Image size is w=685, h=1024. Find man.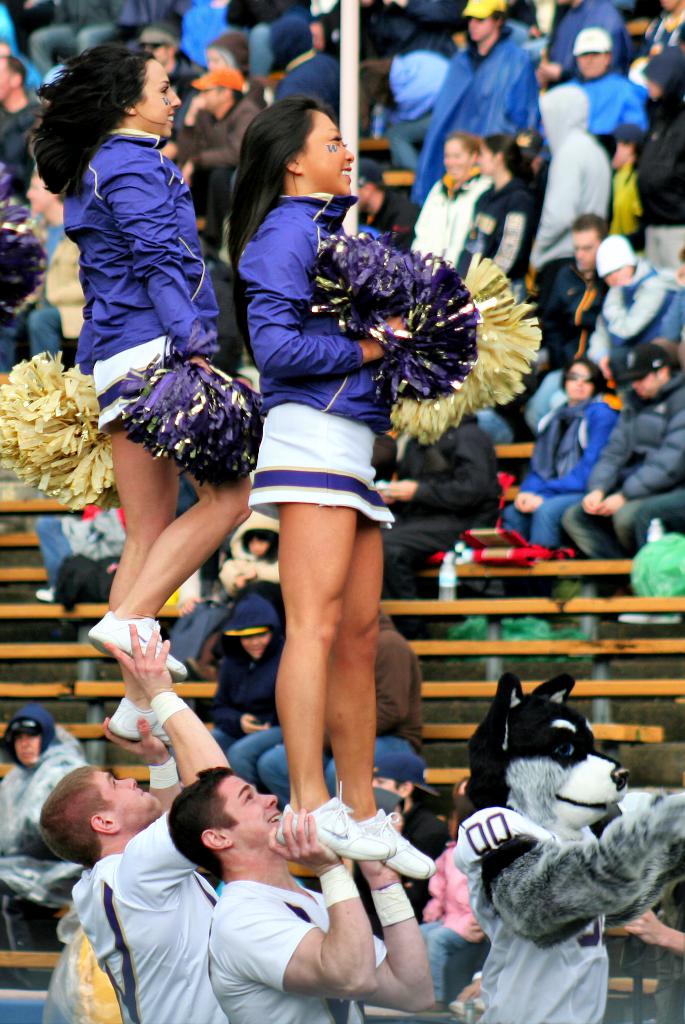
region(561, 344, 684, 621).
